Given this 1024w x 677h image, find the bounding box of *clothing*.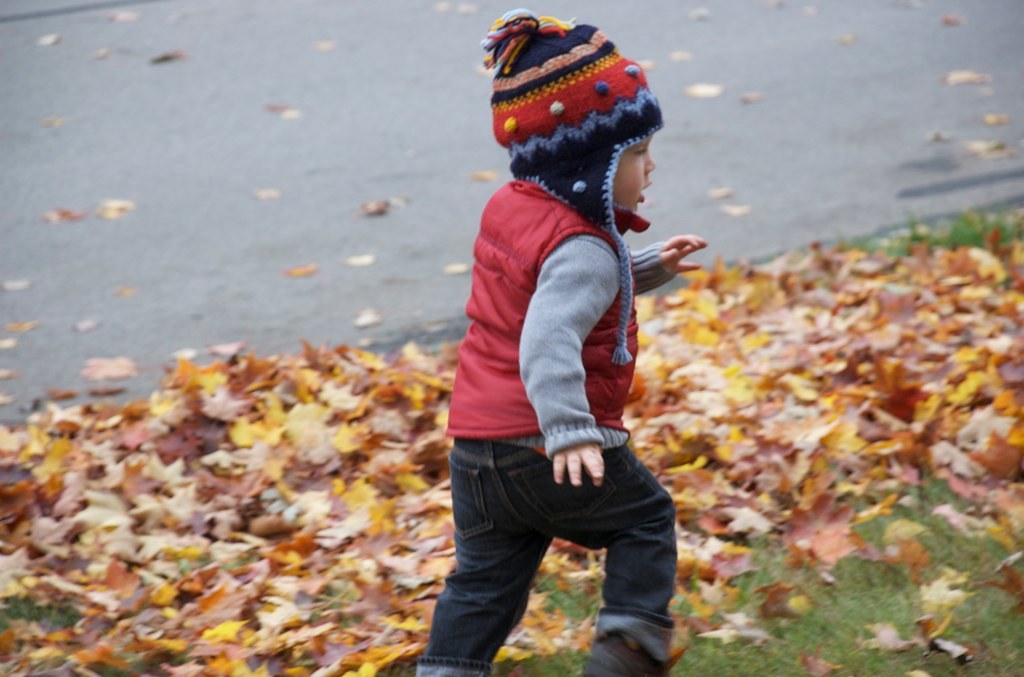
bbox(430, 89, 667, 620).
